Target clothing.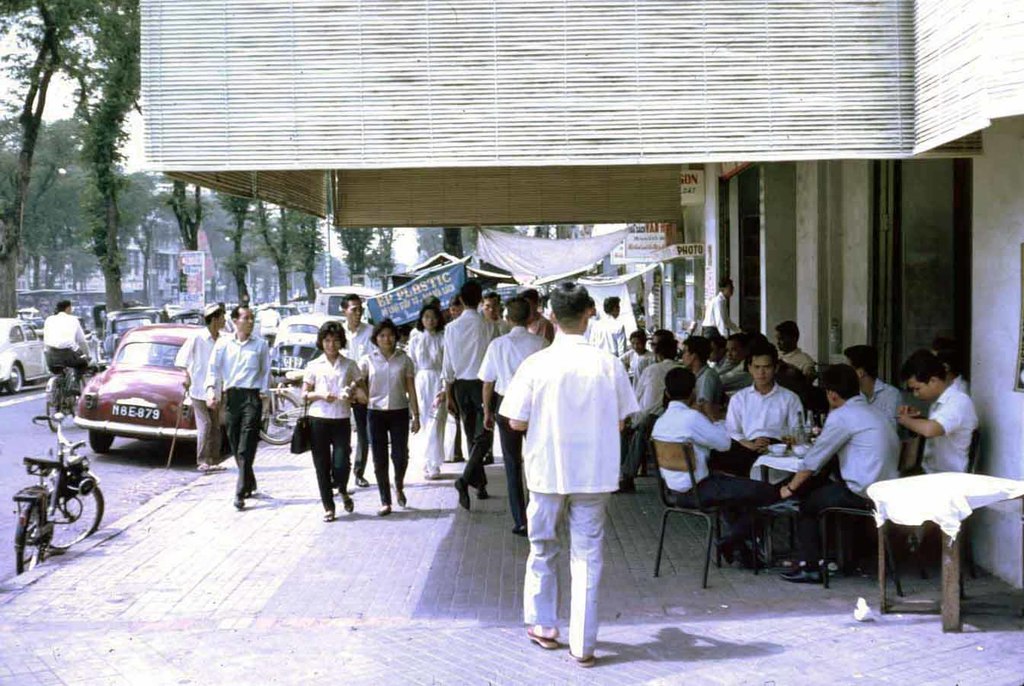
Target region: left=725, top=376, right=803, bottom=526.
